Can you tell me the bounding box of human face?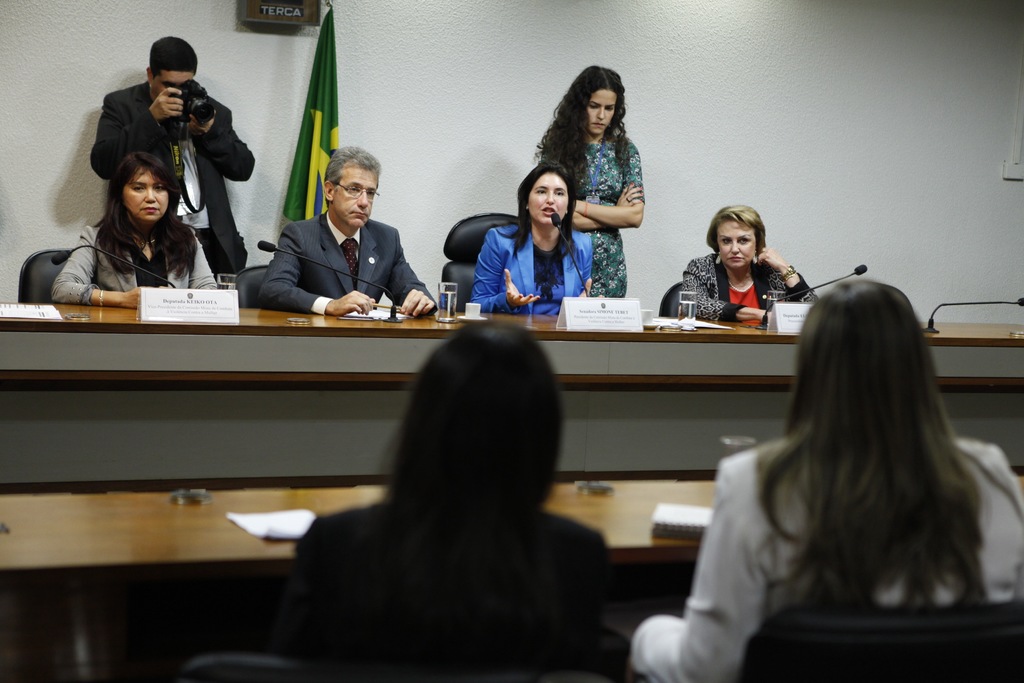
detection(587, 89, 614, 136).
